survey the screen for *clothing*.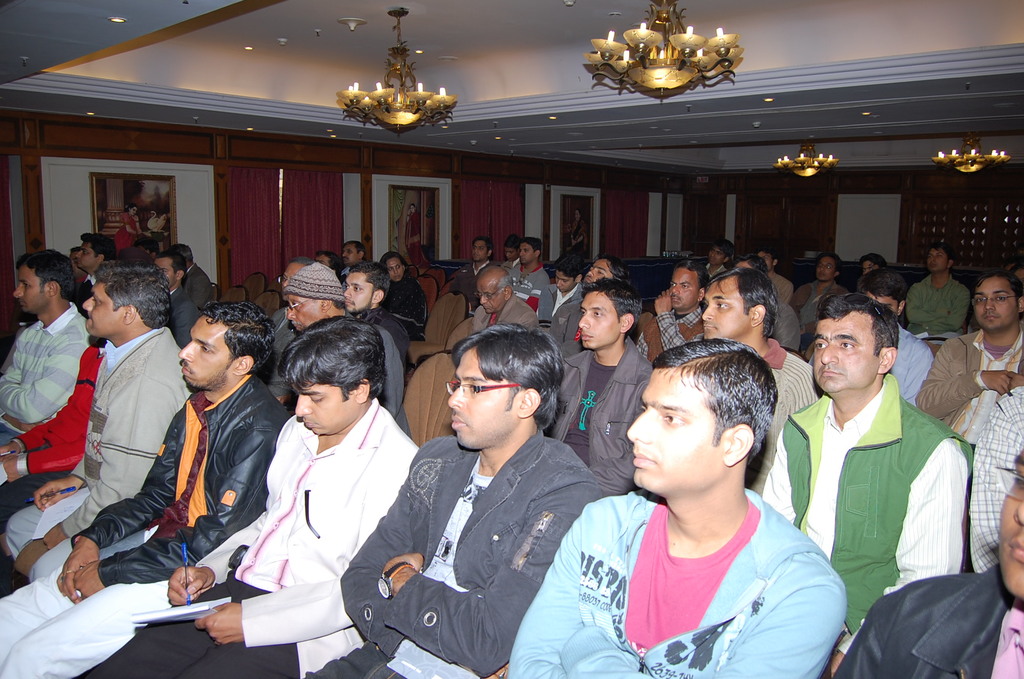
Survey found: BBox(766, 340, 820, 456).
